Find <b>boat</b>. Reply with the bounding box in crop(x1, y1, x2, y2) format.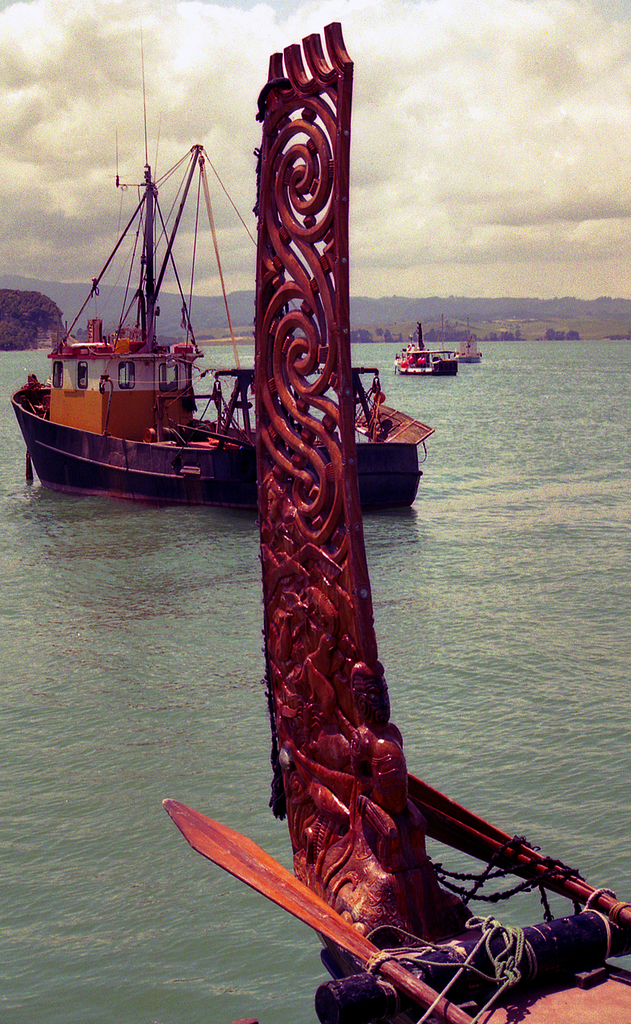
crop(13, 41, 432, 504).
